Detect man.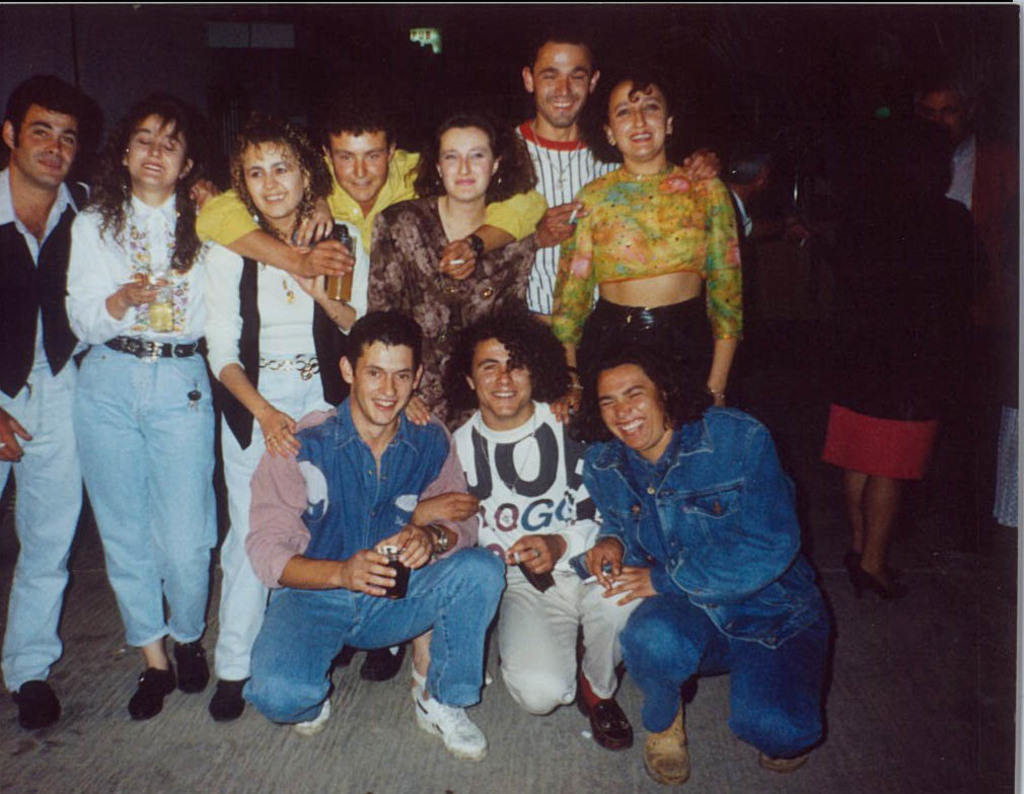
Detected at [left=415, top=307, right=655, bottom=752].
